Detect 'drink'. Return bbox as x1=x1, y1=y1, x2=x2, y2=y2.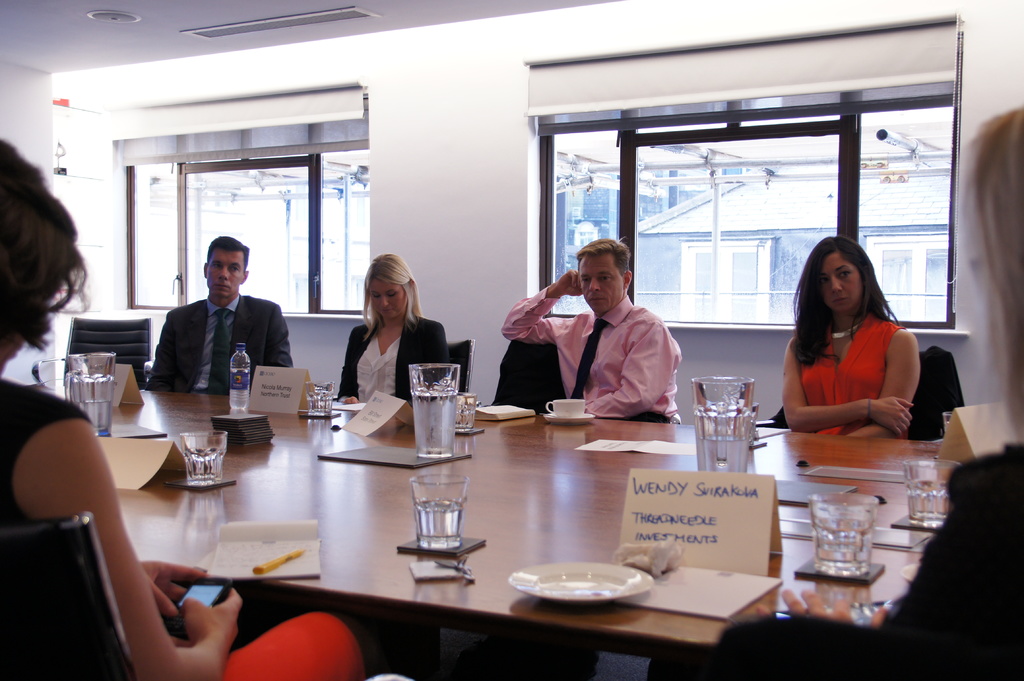
x1=228, y1=367, x2=249, y2=412.
